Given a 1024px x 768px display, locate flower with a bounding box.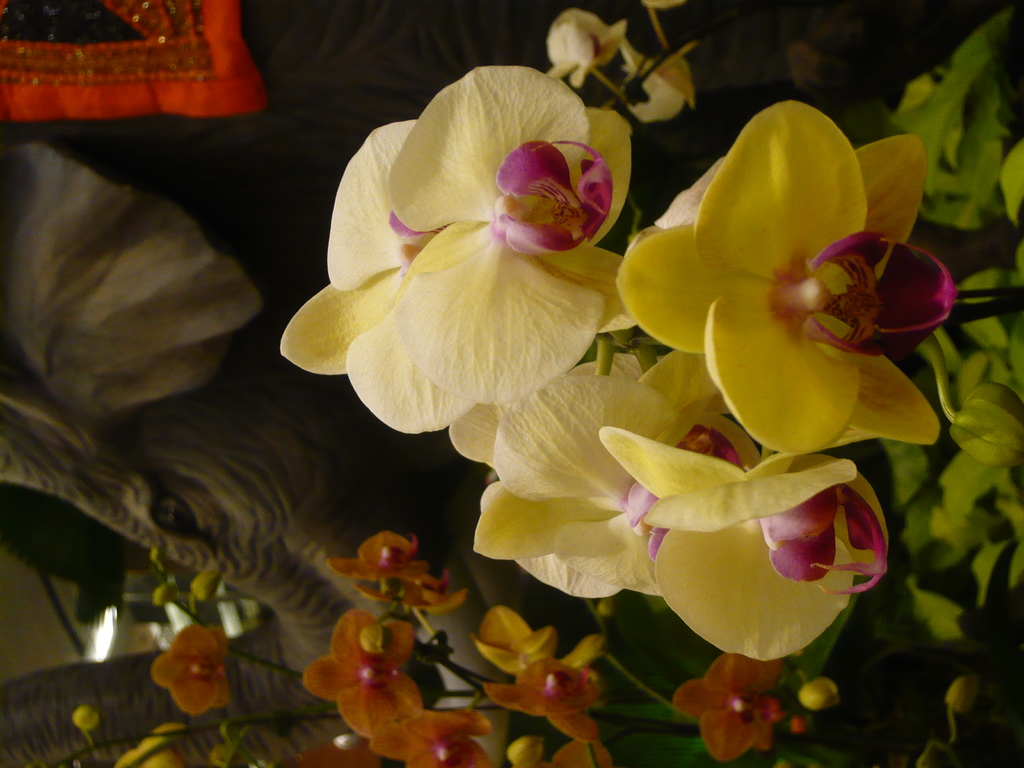
Located: detection(316, 40, 681, 466).
